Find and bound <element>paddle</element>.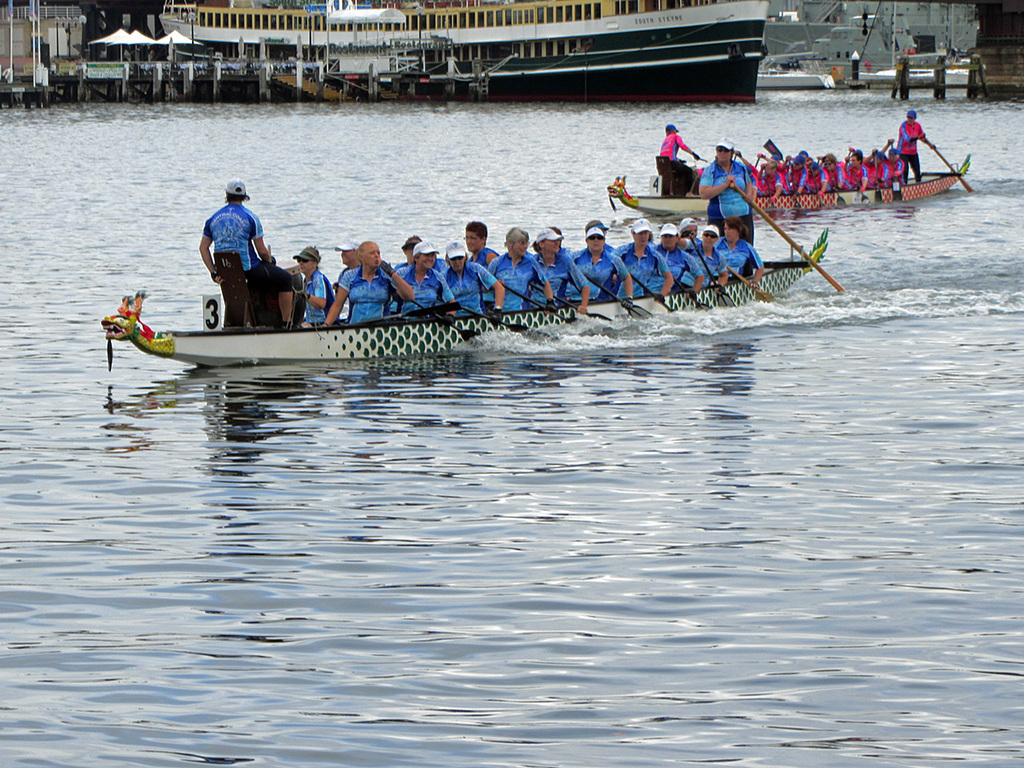
Bound: [587,275,651,321].
